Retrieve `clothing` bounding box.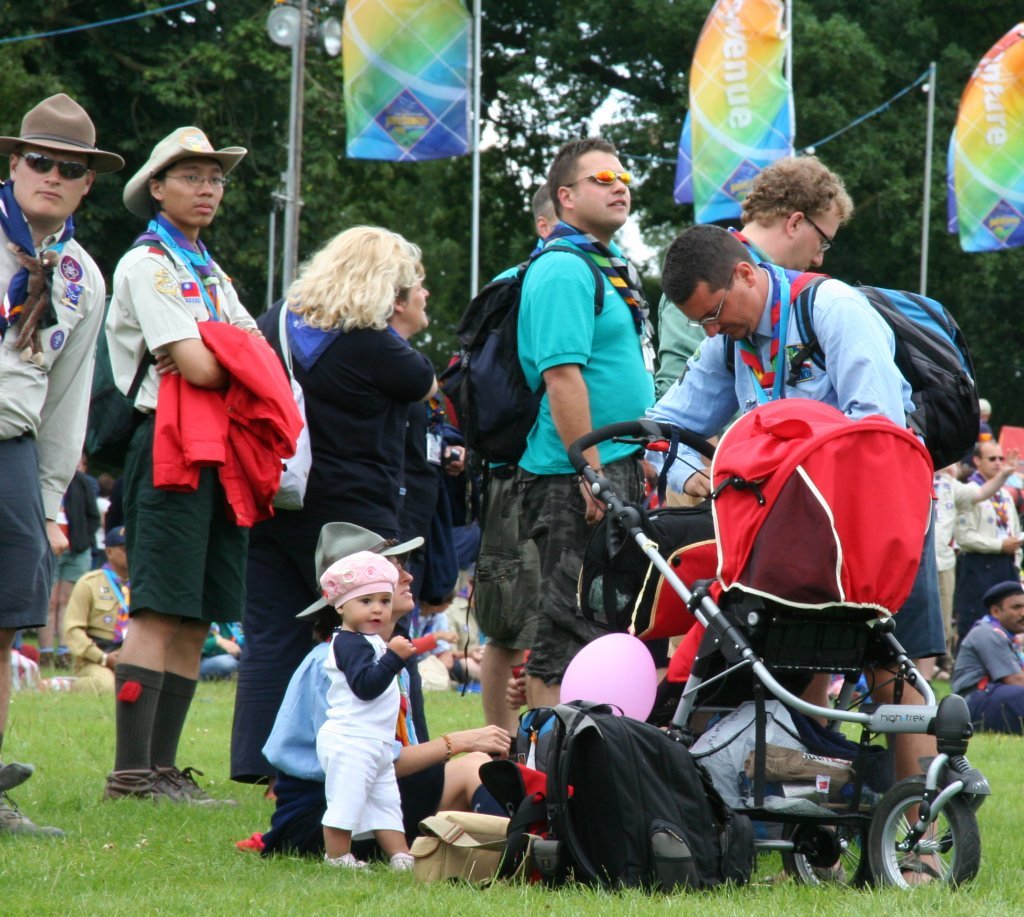
Bounding box: {"left": 944, "top": 612, "right": 1023, "bottom": 738}.
